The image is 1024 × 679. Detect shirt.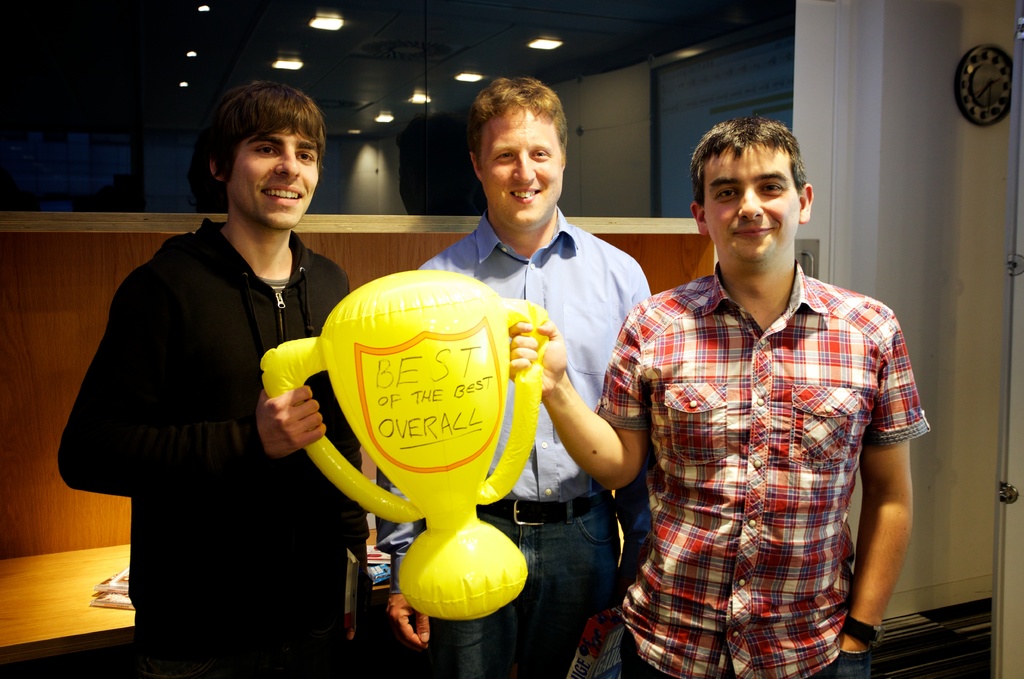
Detection: {"left": 605, "top": 219, "right": 920, "bottom": 634}.
